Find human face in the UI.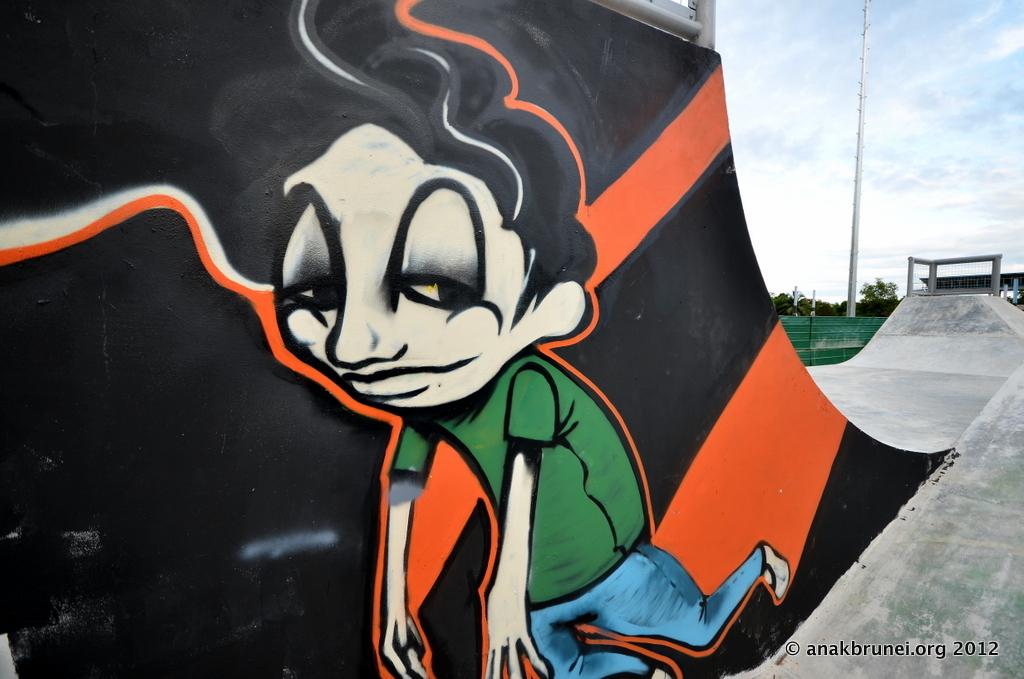
UI element at bbox=(277, 124, 512, 417).
